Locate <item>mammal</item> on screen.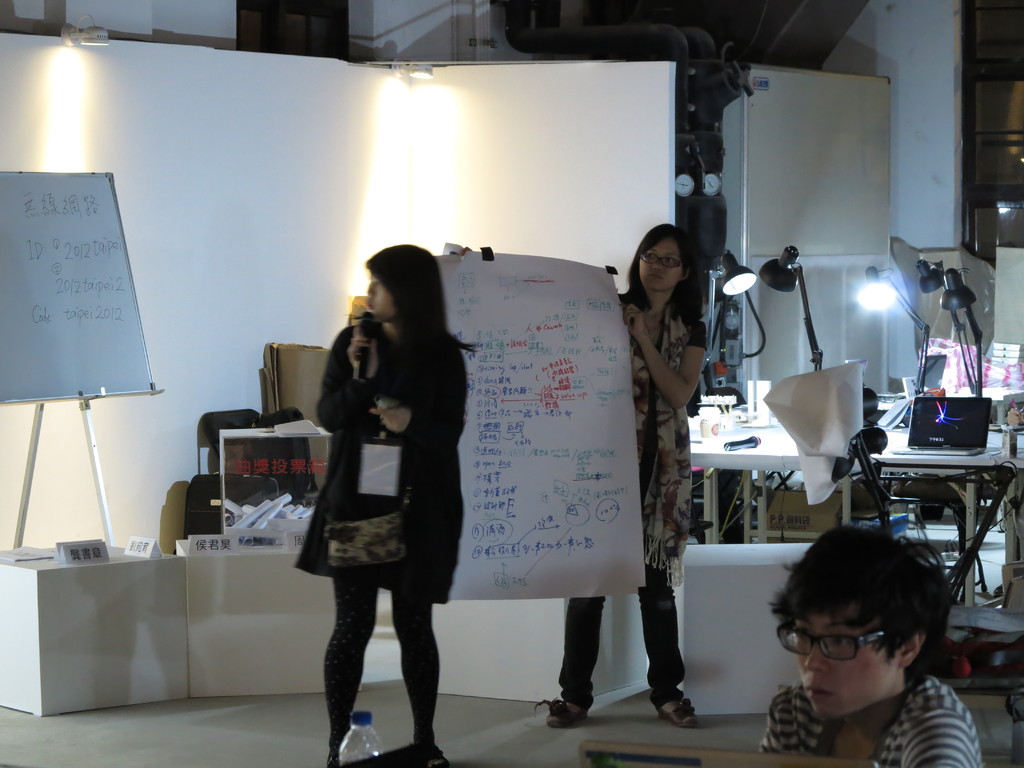
On screen at {"left": 739, "top": 532, "right": 997, "bottom": 767}.
